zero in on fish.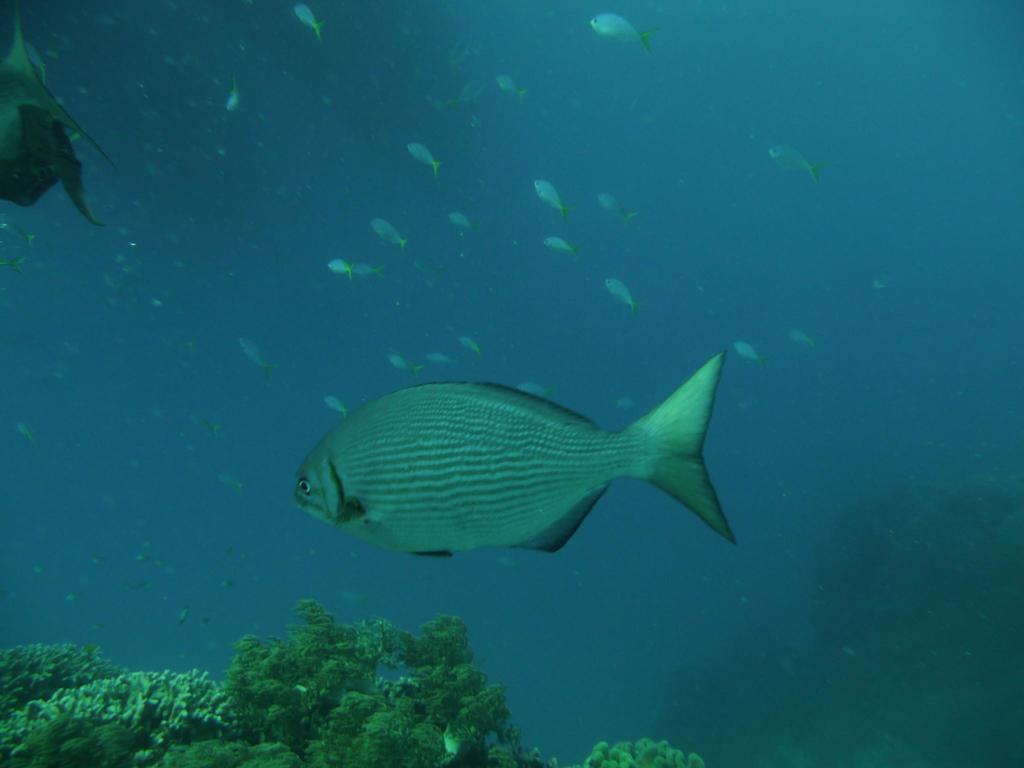
Zeroed in: locate(91, 627, 106, 644).
